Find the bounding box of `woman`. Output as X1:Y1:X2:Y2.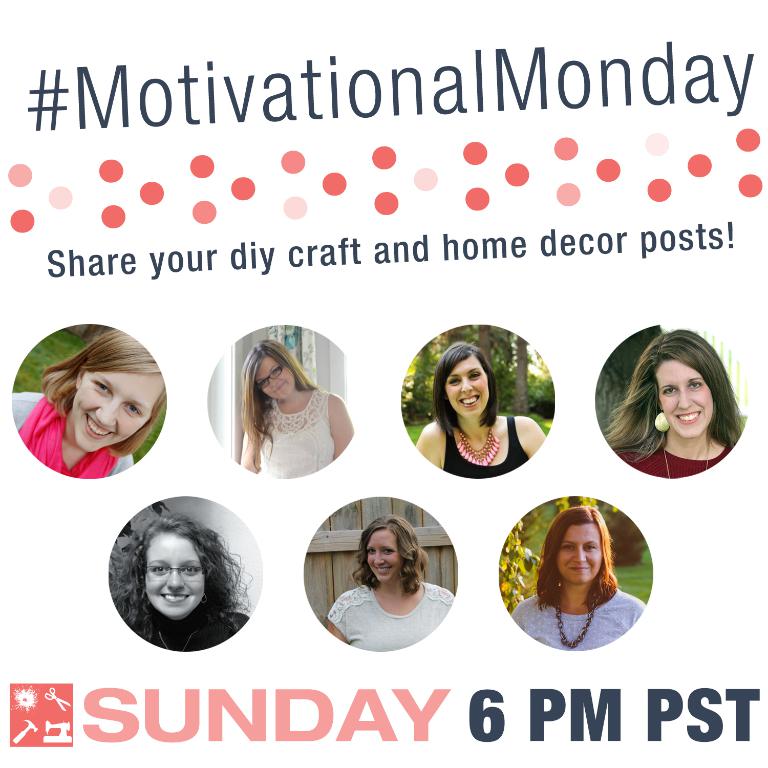
230:325:360:475.
